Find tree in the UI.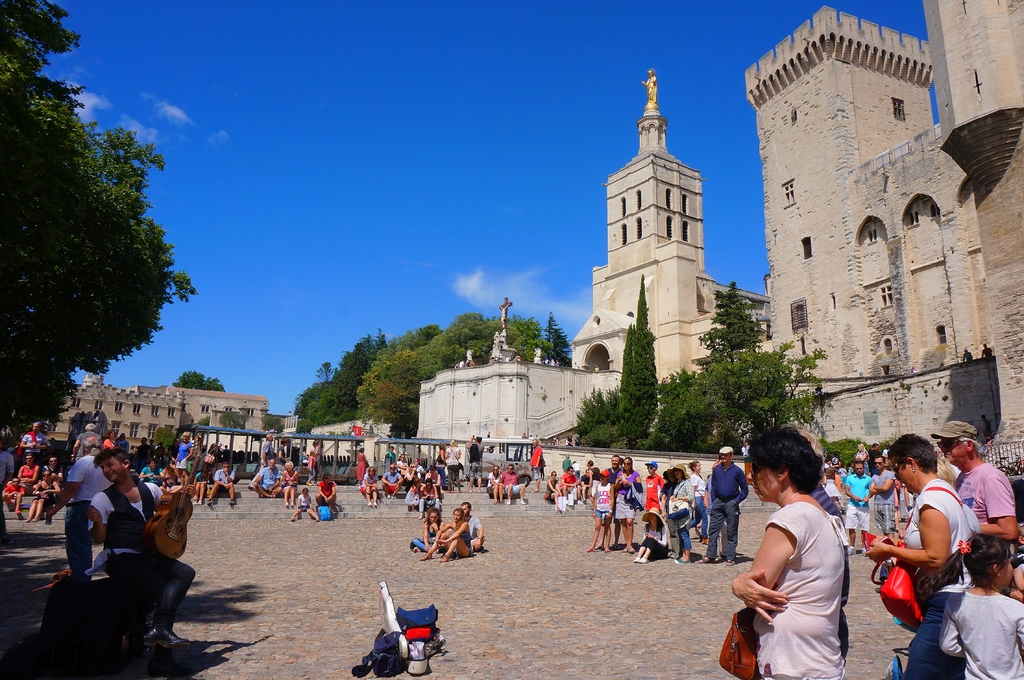
UI element at BBox(700, 280, 764, 365).
